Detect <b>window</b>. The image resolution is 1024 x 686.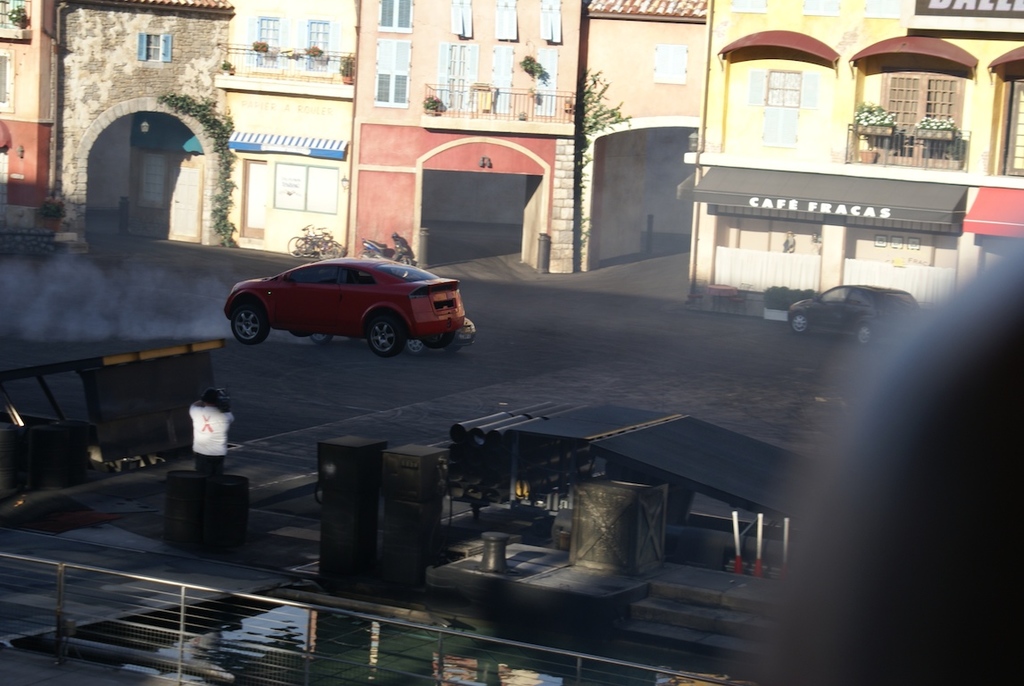
locate(379, 0, 412, 29).
